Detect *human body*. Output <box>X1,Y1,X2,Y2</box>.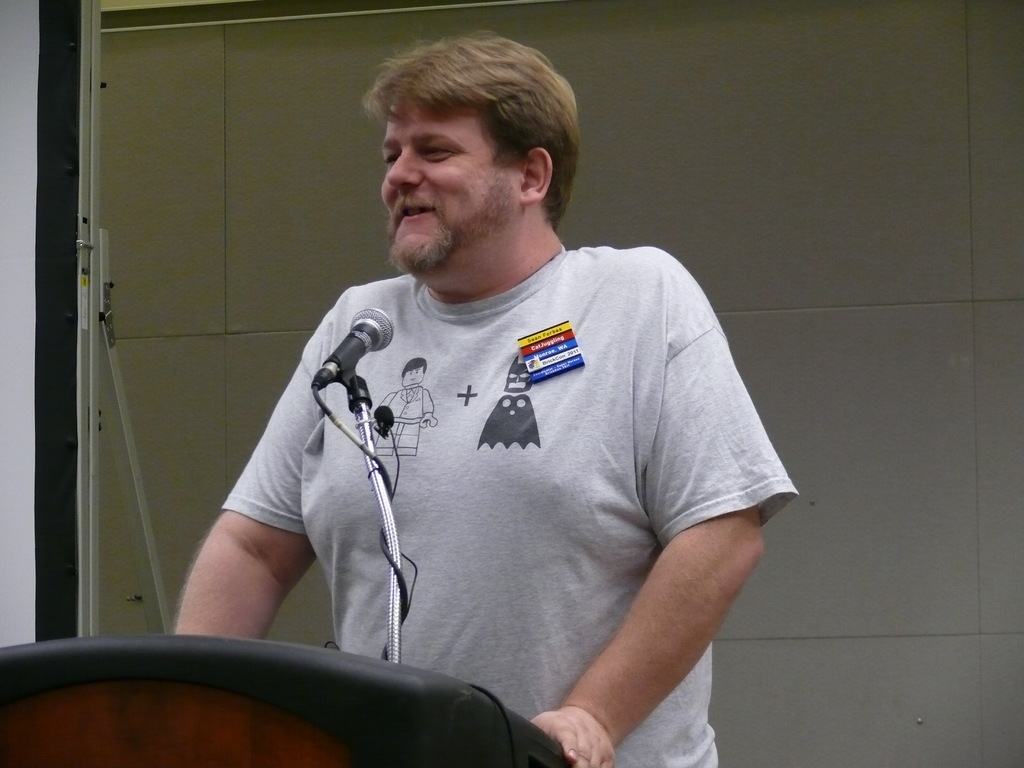
<box>212,90,776,747</box>.
